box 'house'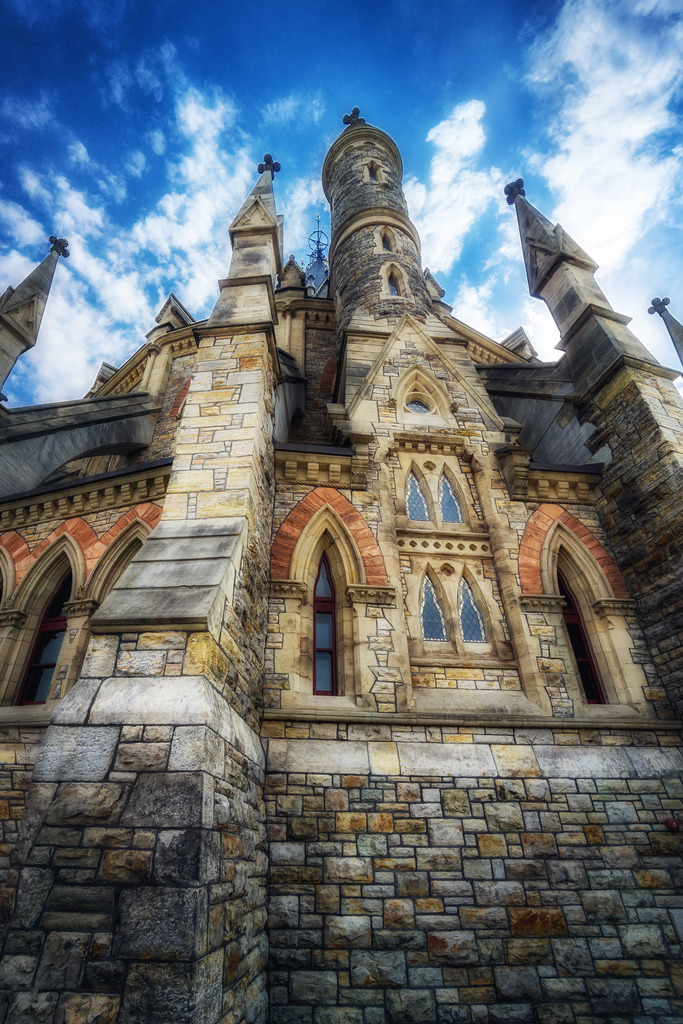
locate(0, 94, 682, 1023)
